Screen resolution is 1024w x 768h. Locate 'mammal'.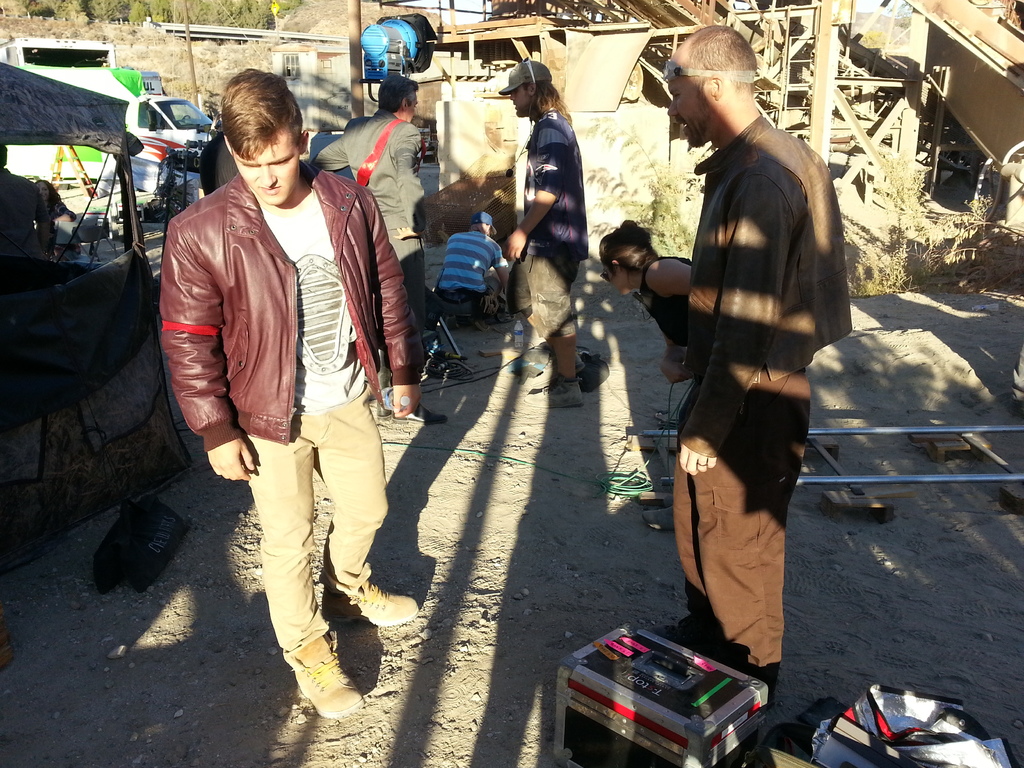
[664,20,852,698].
